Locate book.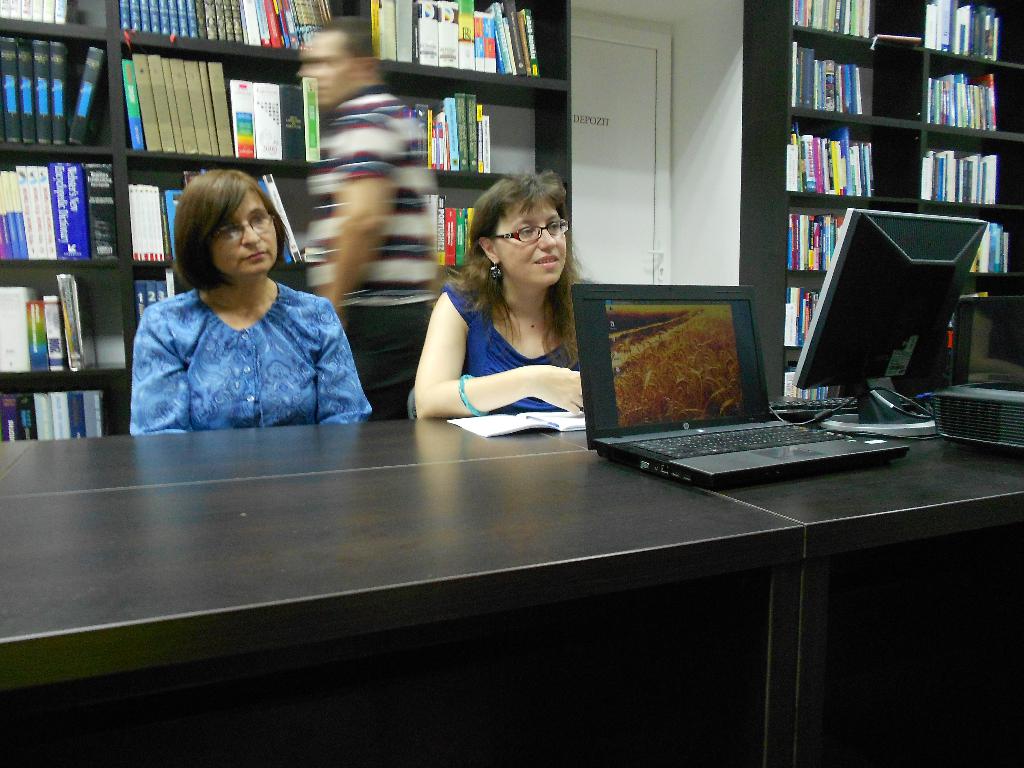
Bounding box: {"left": 792, "top": 44, "right": 801, "bottom": 107}.
